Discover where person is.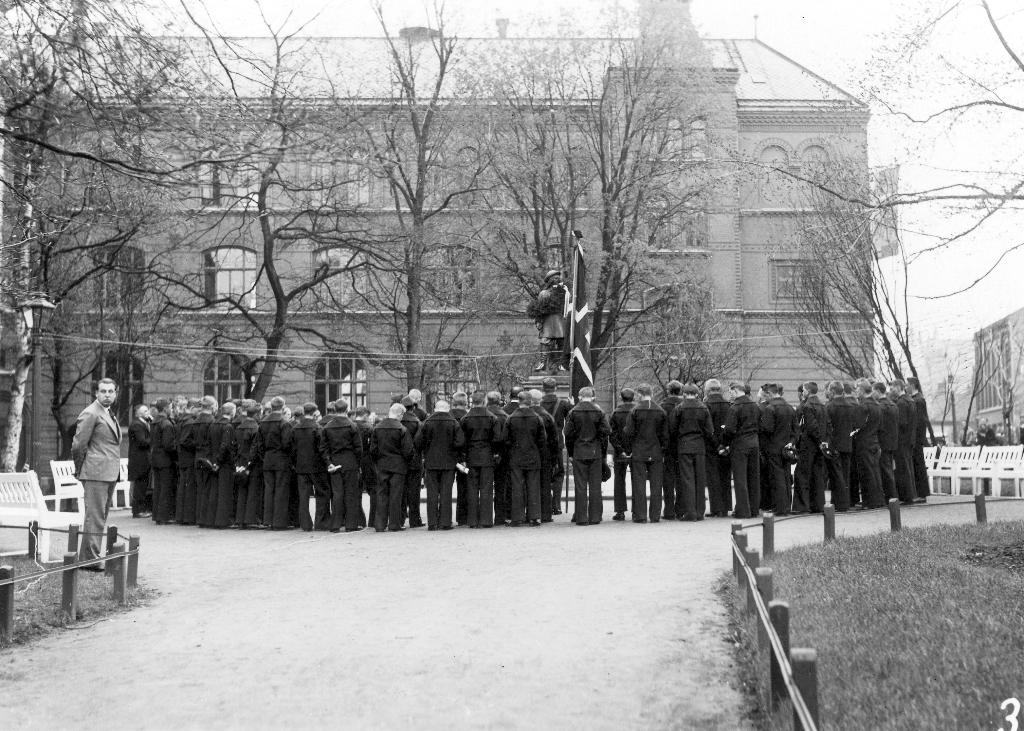
Discovered at x1=72, y1=376, x2=128, y2=566.
